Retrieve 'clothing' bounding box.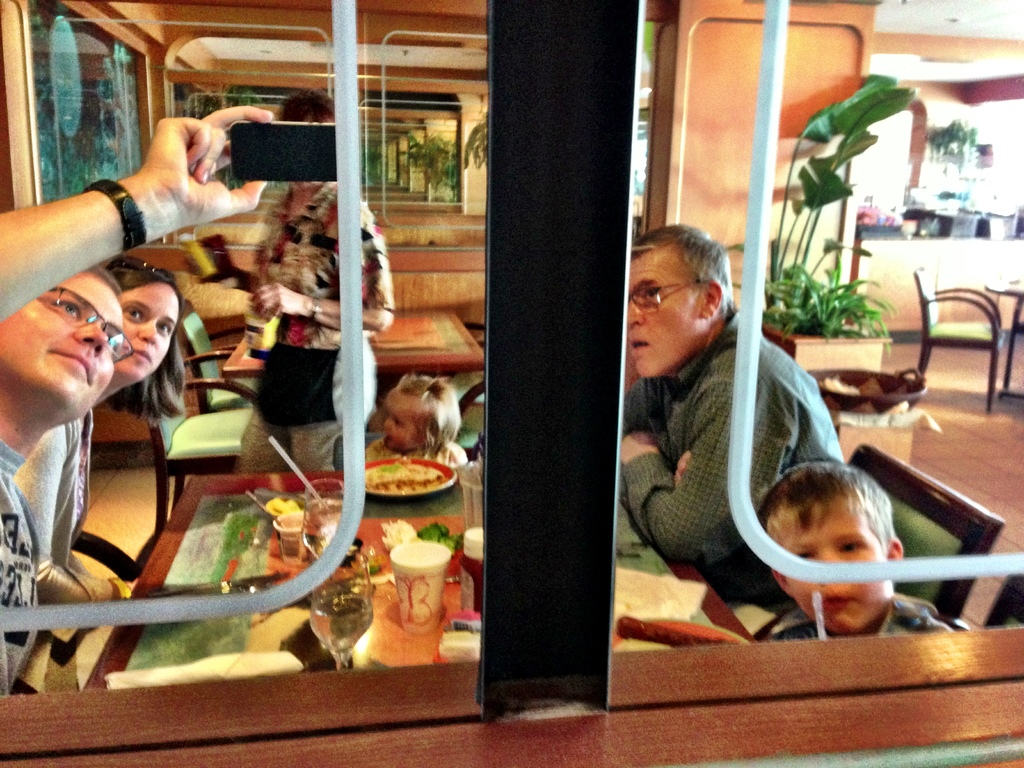
Bounding box: bbox=(620, 307, 839, 600).
